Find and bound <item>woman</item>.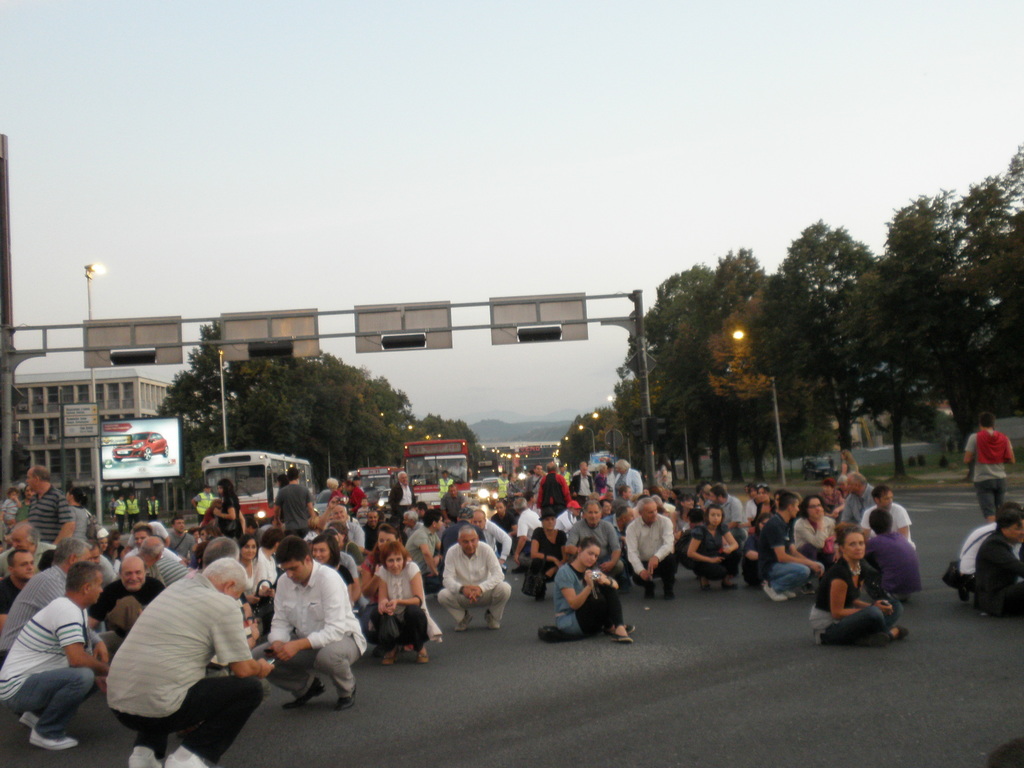
Bound: <region>684, 502, 740, 593</region>.
